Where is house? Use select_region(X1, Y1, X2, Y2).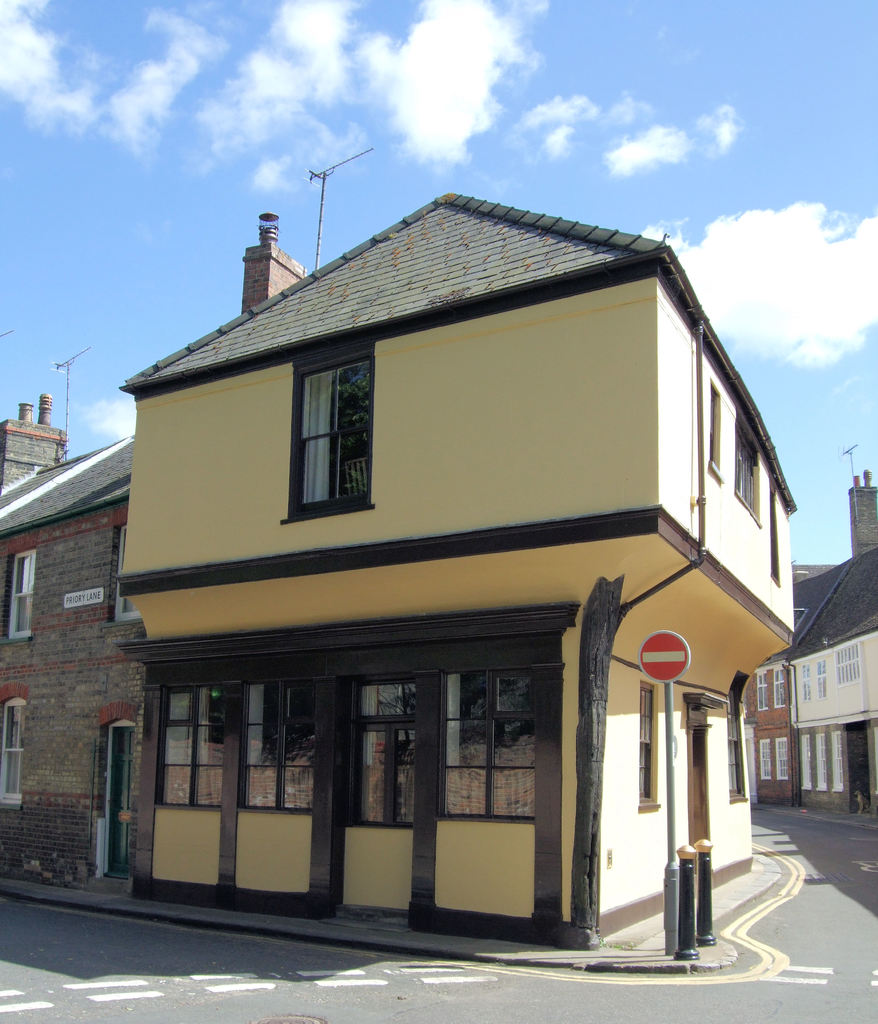
select_region(108, 192, 807, 949).
